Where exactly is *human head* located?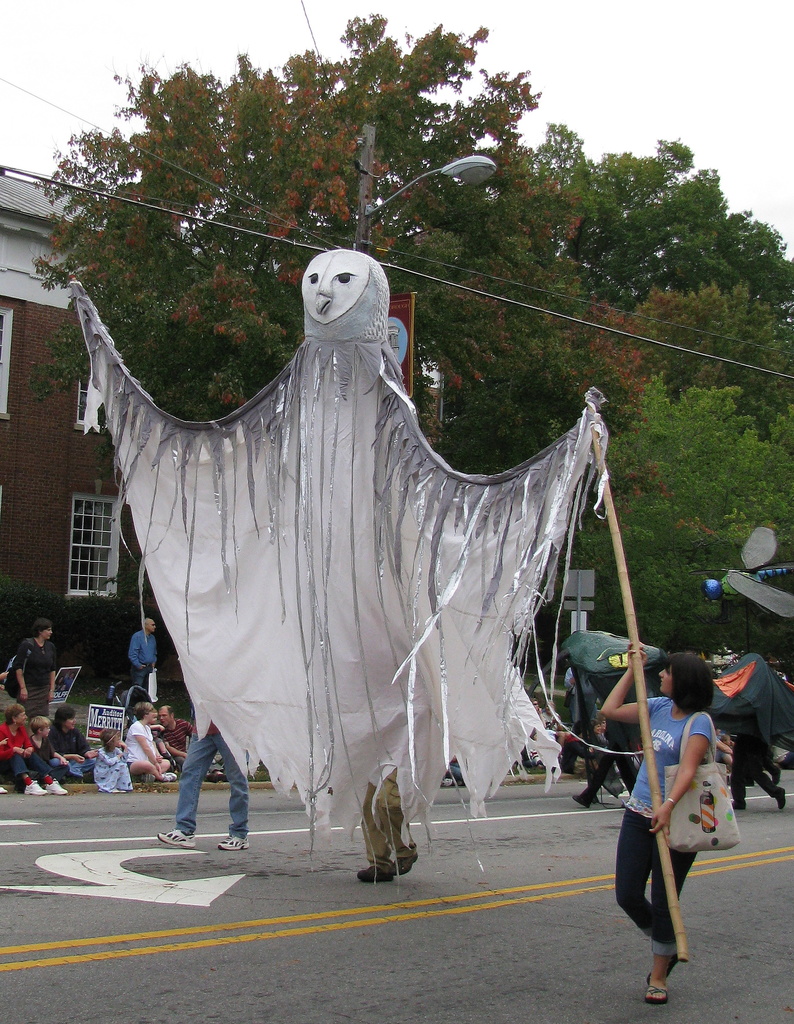
Its bounding box is (left=139, top=616, right=157, bottom=636).
